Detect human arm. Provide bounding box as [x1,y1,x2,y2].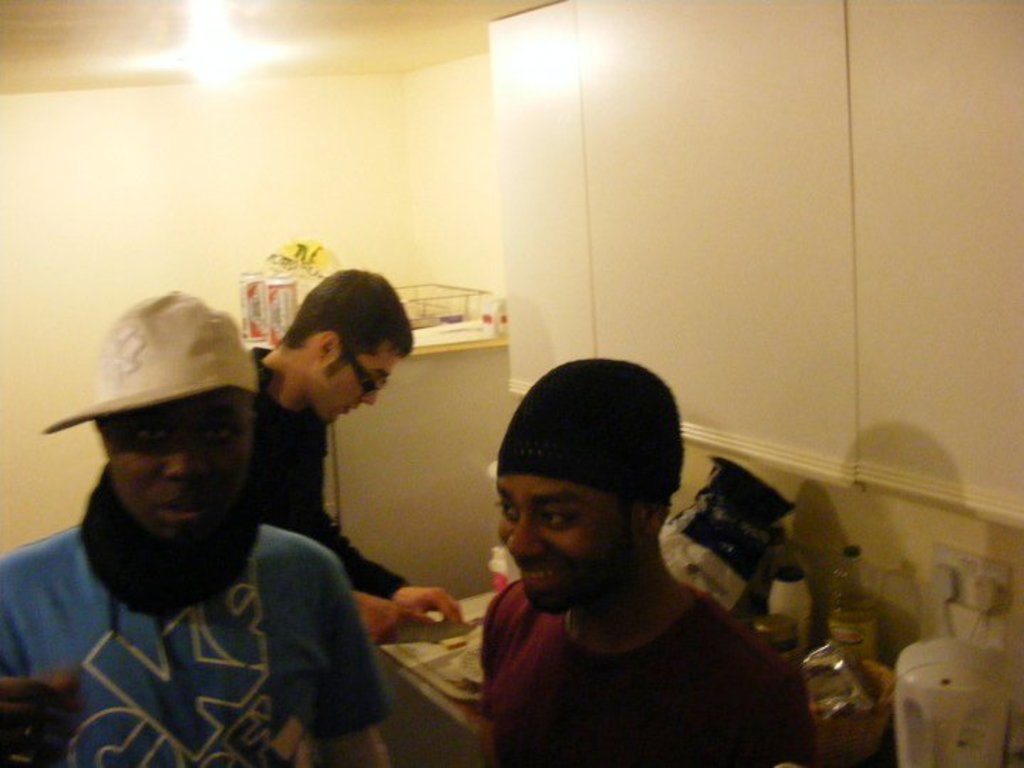
[257,565,375,745].
